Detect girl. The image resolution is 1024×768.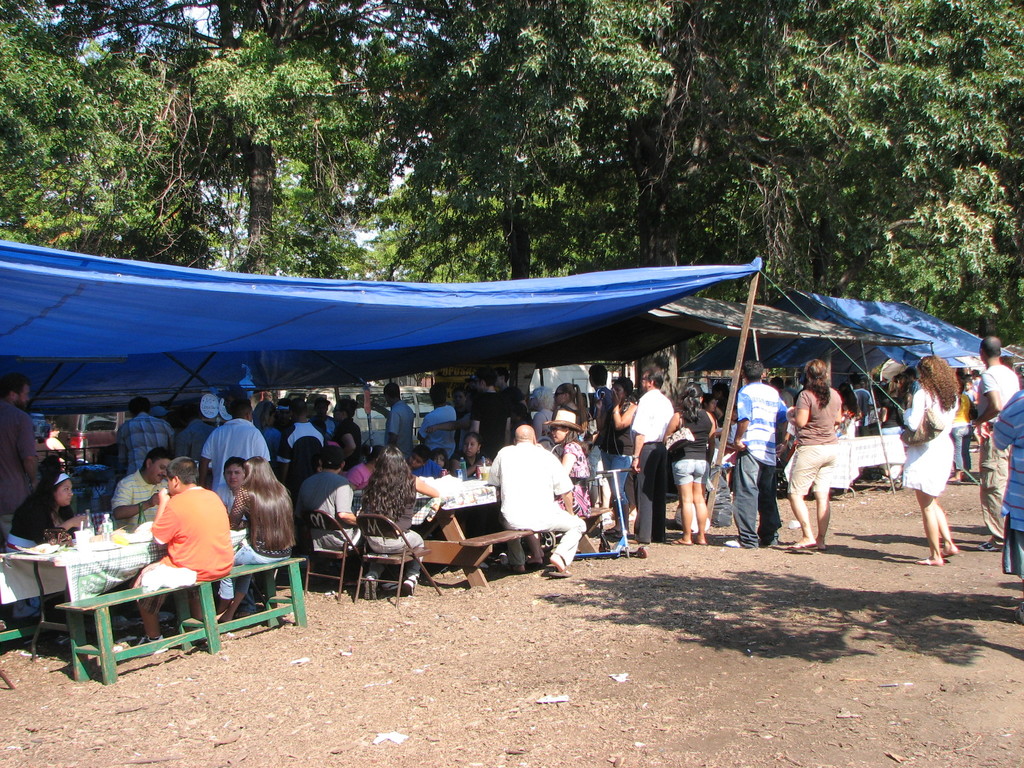
crop(431, 447, 448, 472).
